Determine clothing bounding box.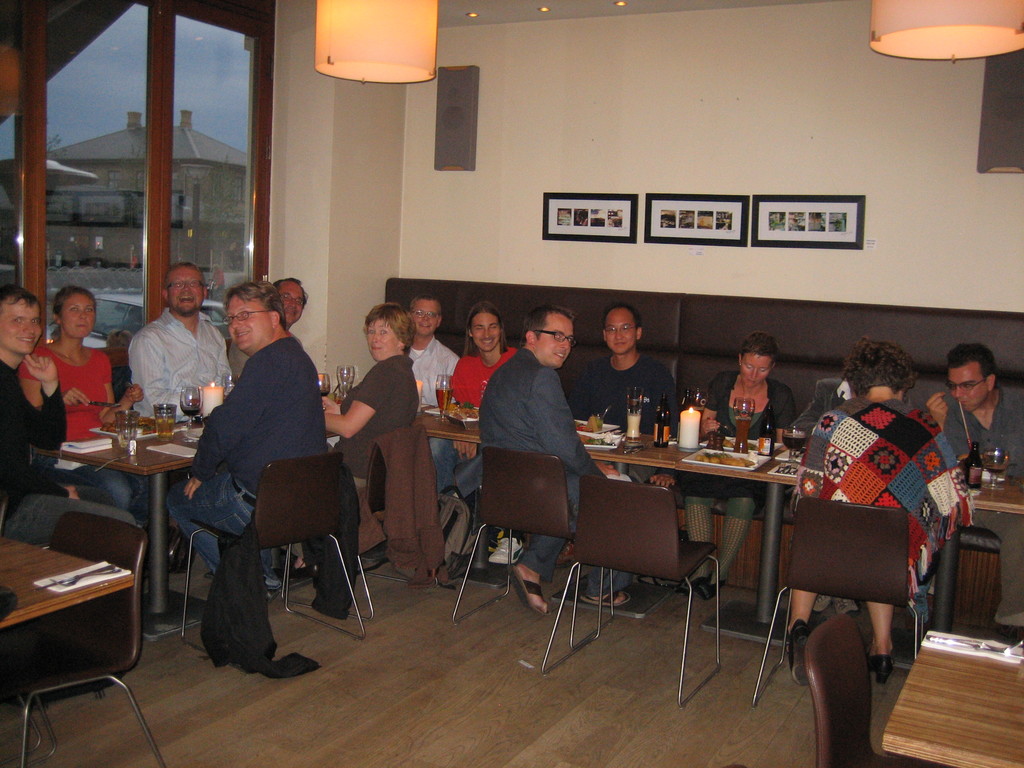
Determined: BBox(208, 463, 364, 685).
